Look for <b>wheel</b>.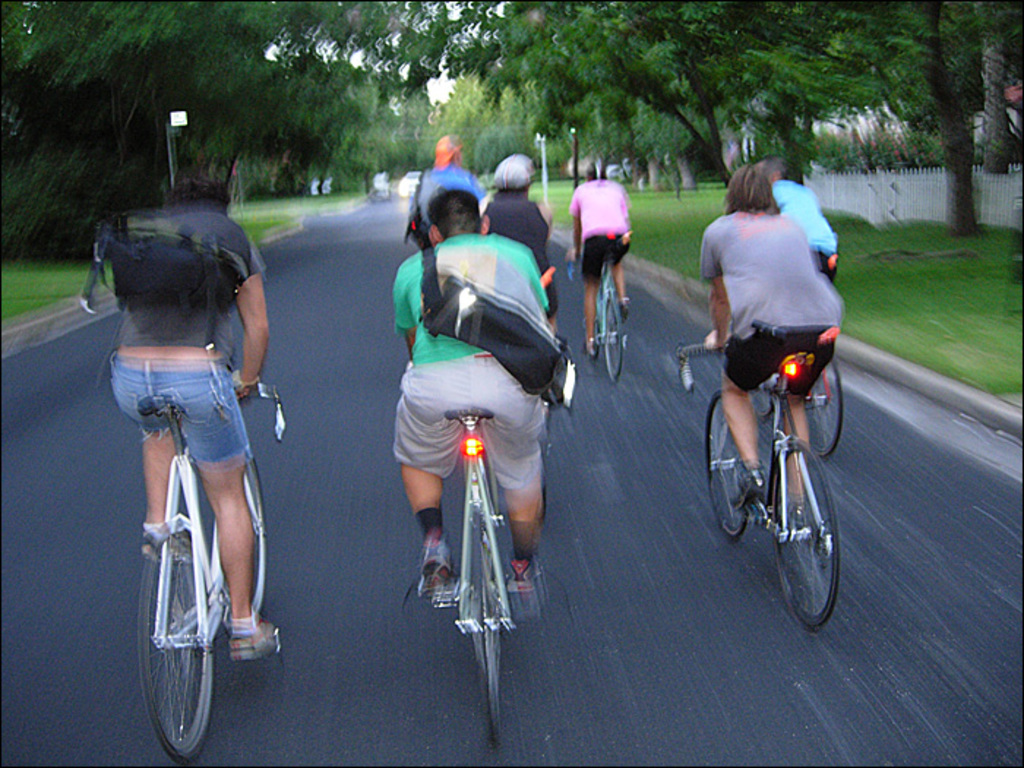
Found: Rect(461, 511, 509, 756).
